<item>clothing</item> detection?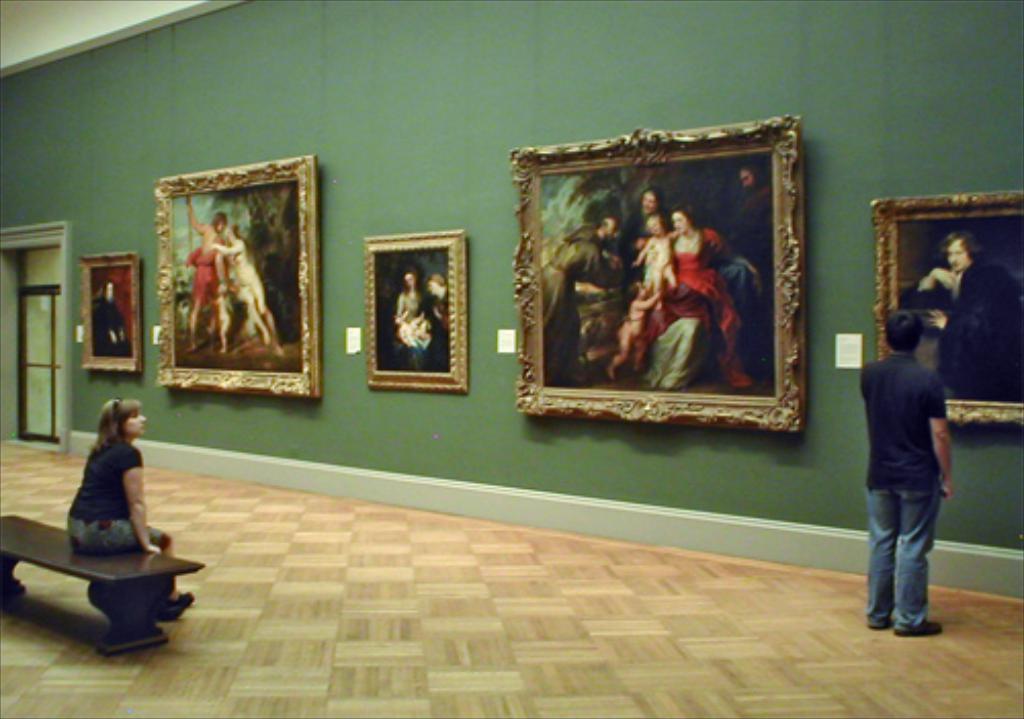
bbox=[63, 424, 176, 576]
